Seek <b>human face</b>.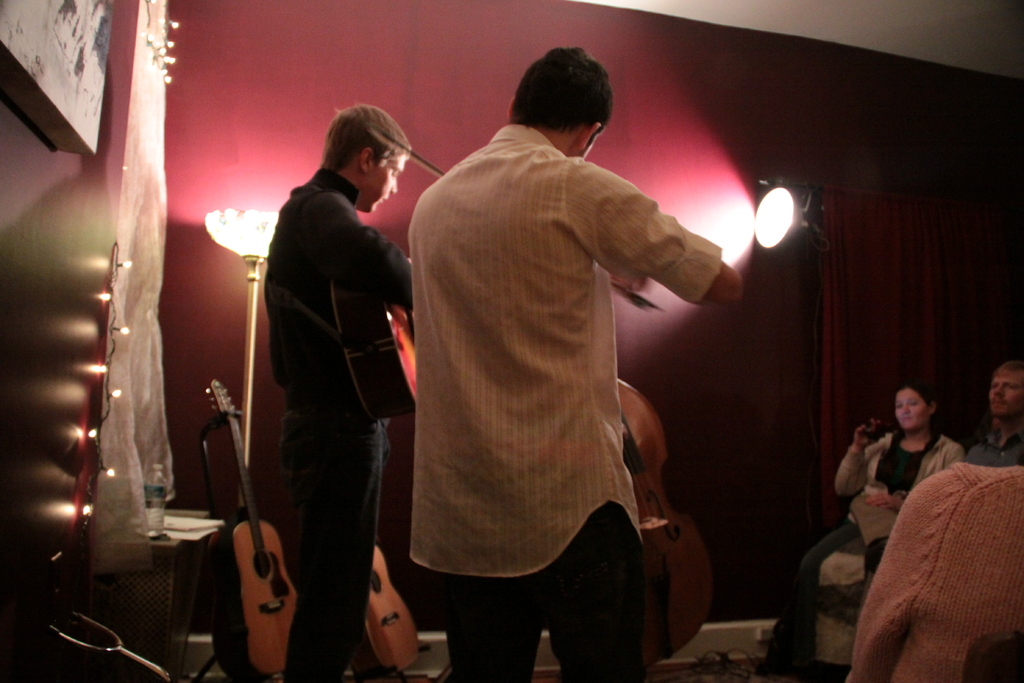
select_region(895, 391, 933, 434).
